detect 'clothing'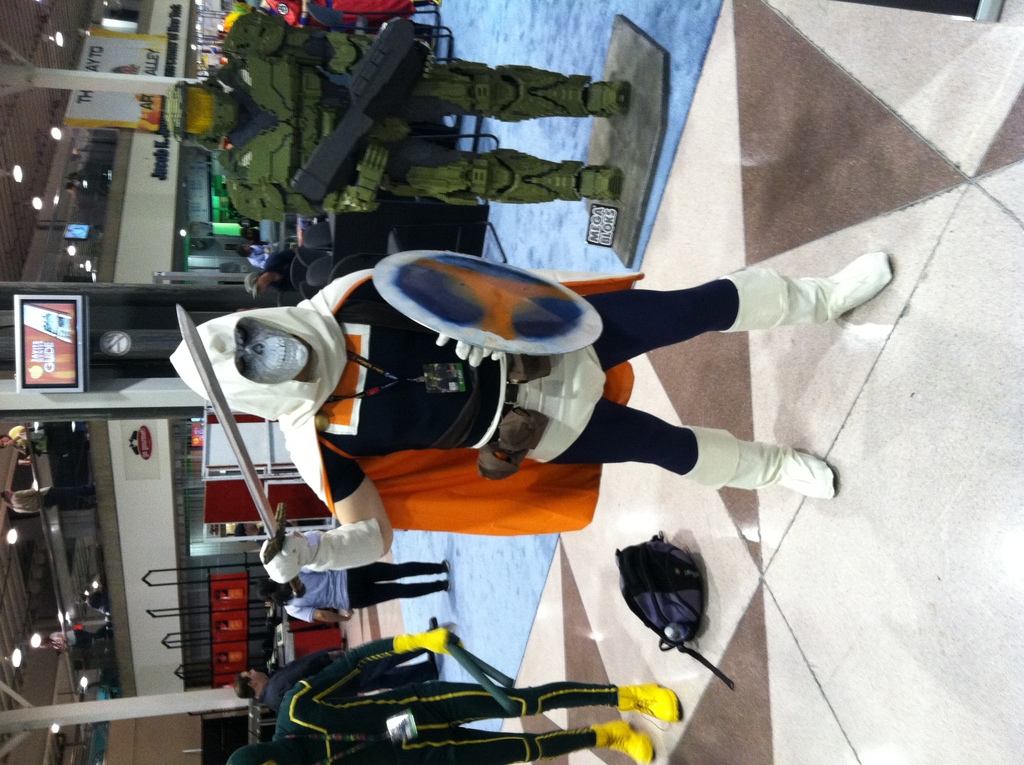
<bbox>264, 245, 300, 294</bbox>
